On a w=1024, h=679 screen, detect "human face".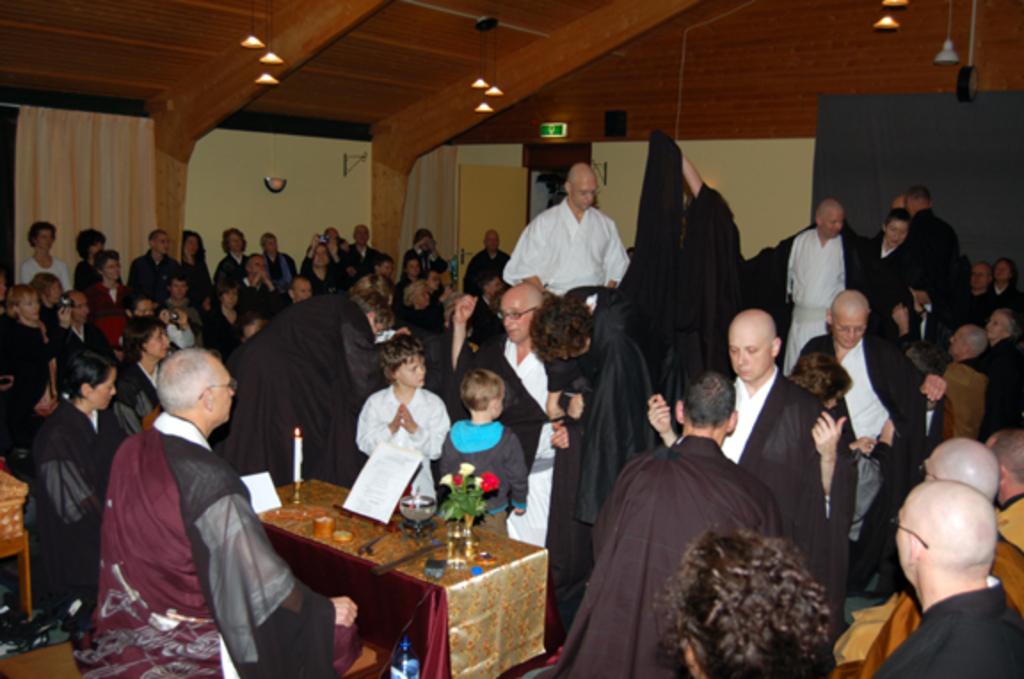
217:281:238:306.
